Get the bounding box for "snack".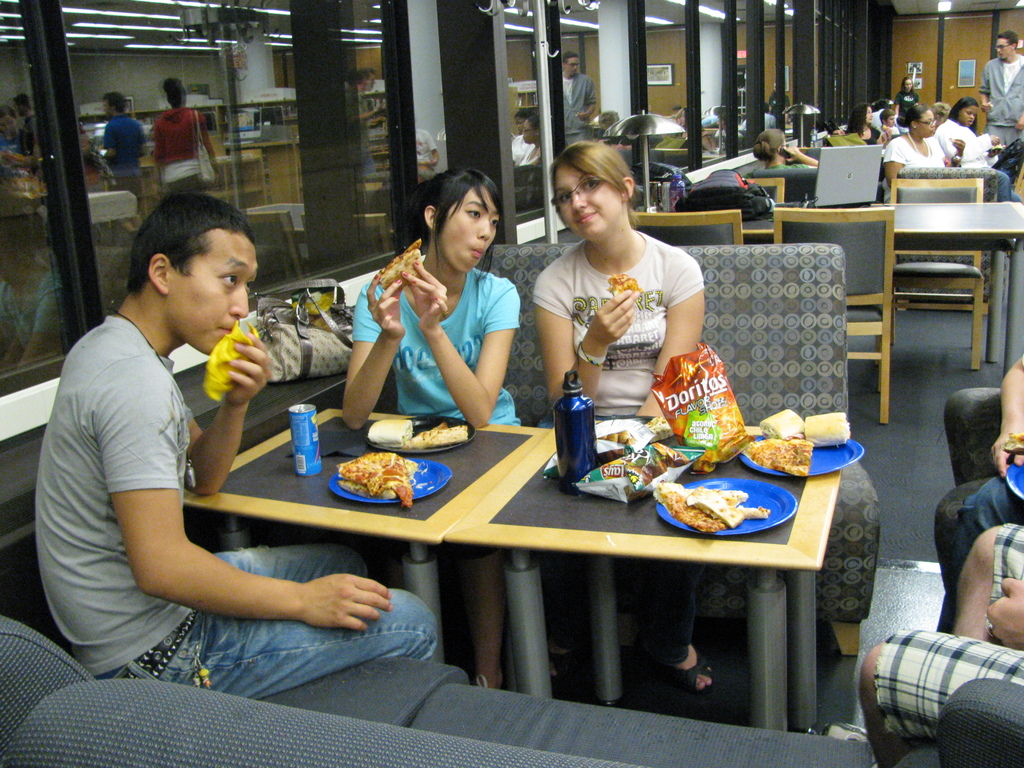
(1005,435,1023,456).
